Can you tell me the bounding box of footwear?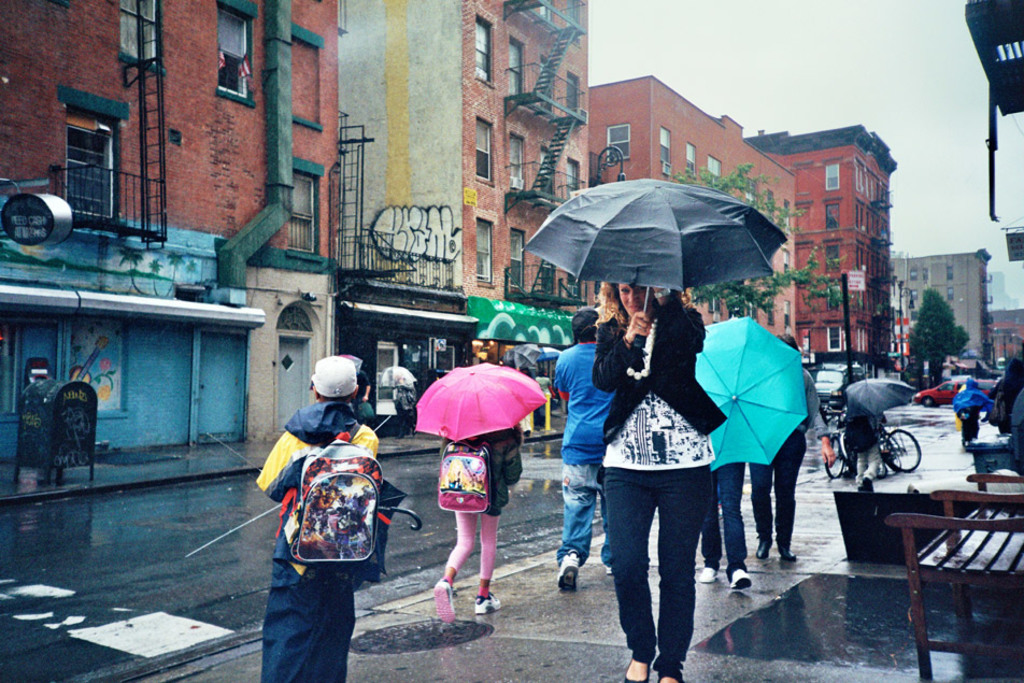
box(606, 568, 613, 573).
